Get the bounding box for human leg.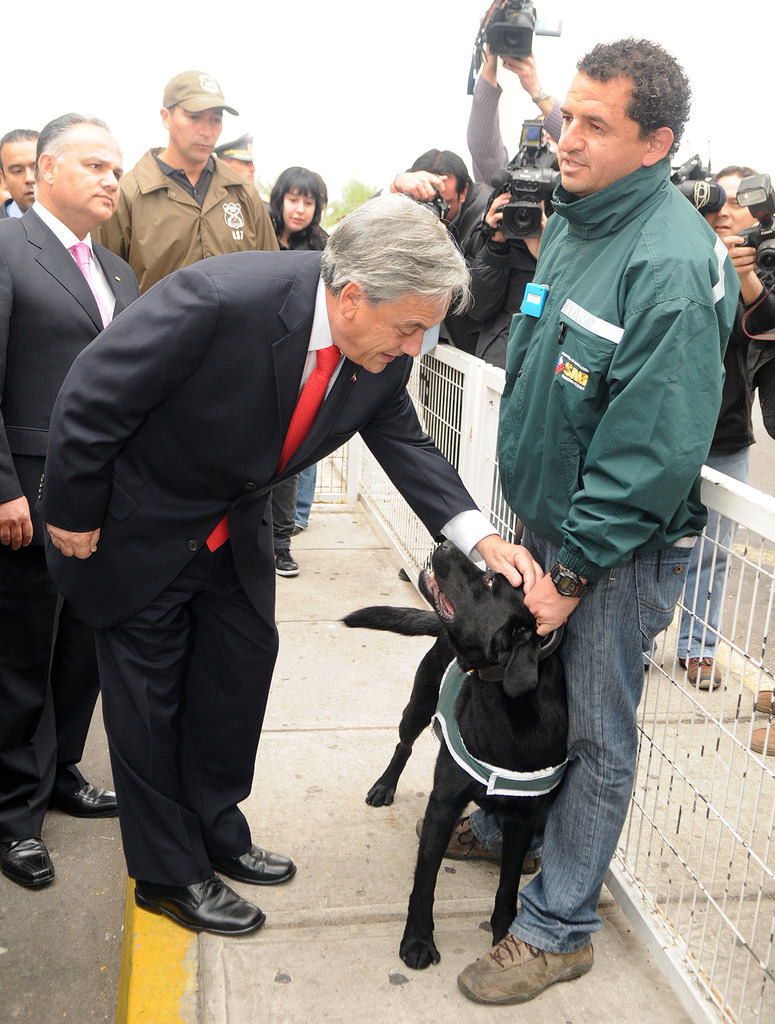
[443, 538, 548, 880].
